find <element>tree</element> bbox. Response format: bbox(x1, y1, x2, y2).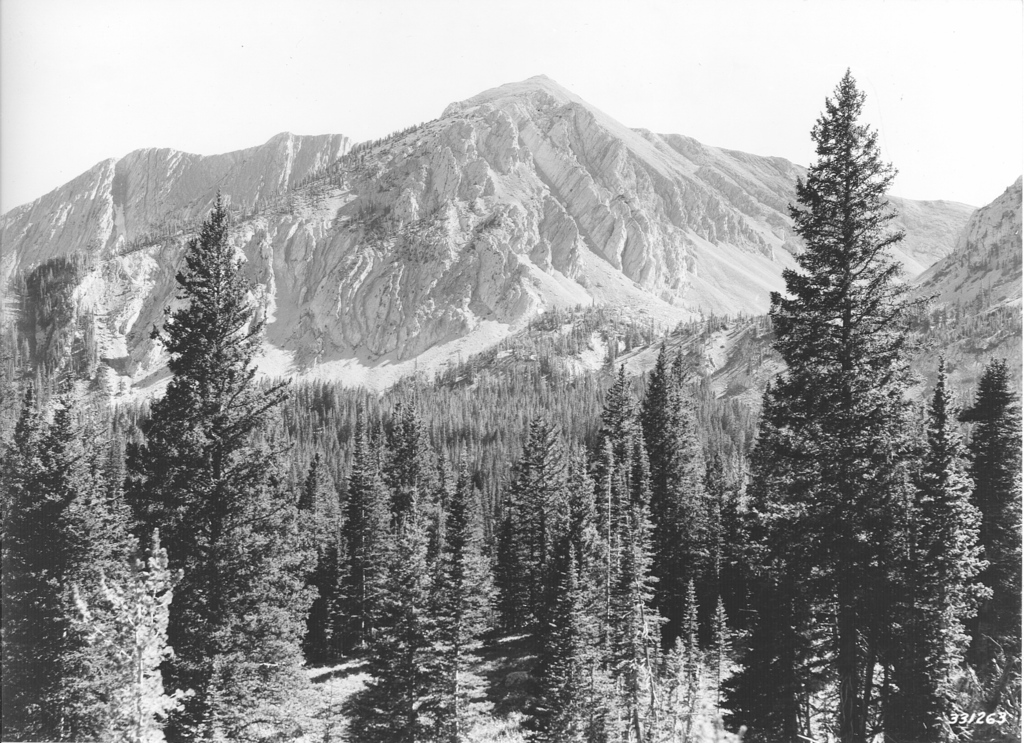
bbox(730, 64, 968, 696).
